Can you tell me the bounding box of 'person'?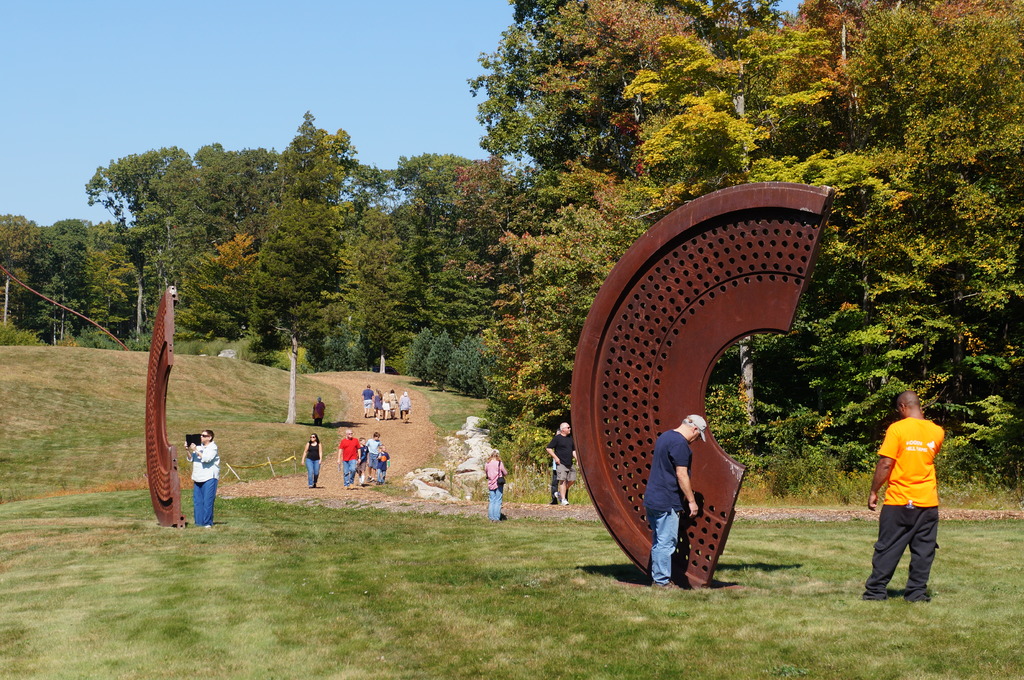
{"left": 401, "top": 393, "right": 411, "bottom": 422}.
